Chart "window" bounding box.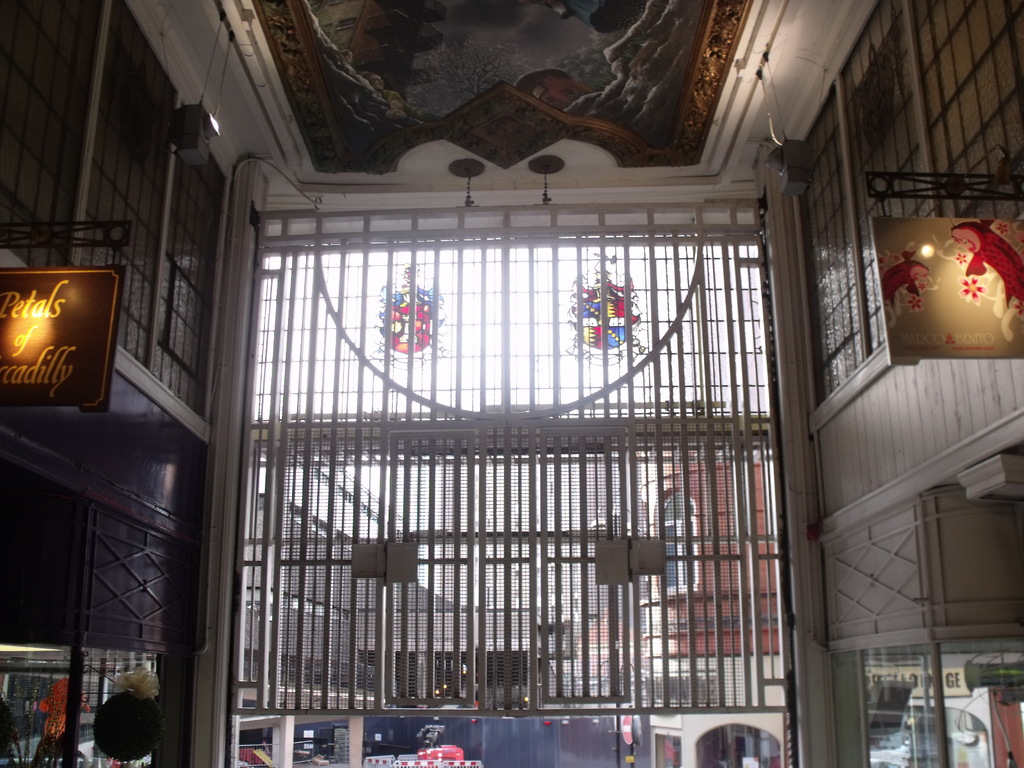
Charted: {"x1": 787, "y1": 3, "x2": 1023, "y2": 404}.
